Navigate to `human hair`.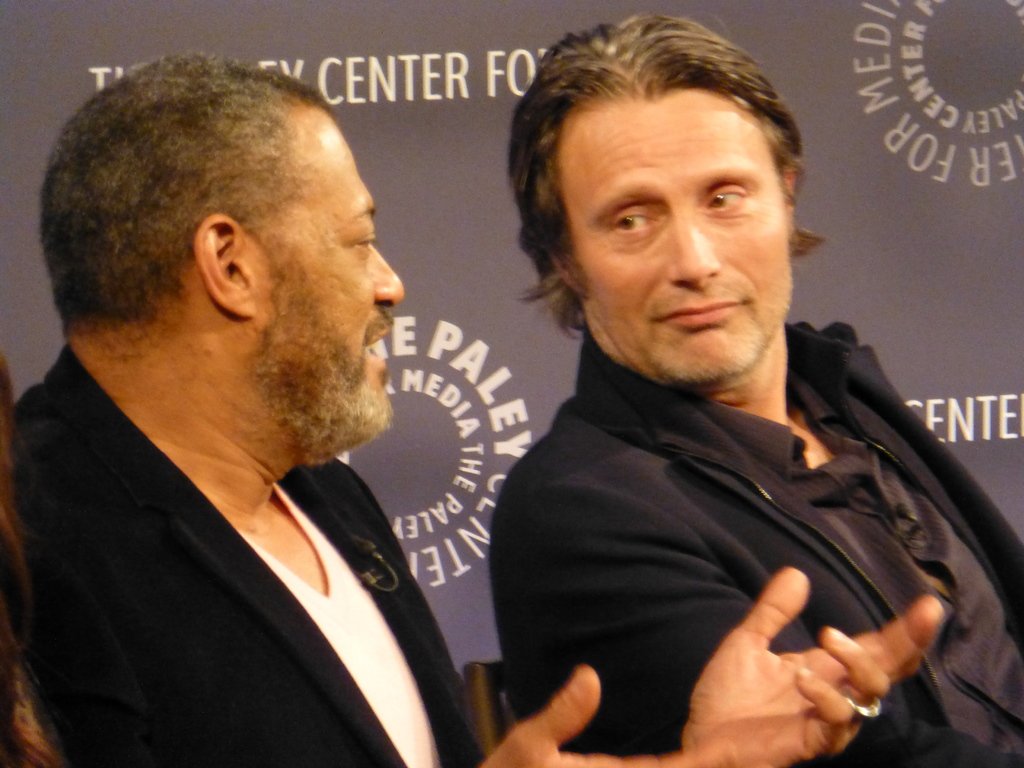
Navigation target: box=[40, 57, 374, 384].
